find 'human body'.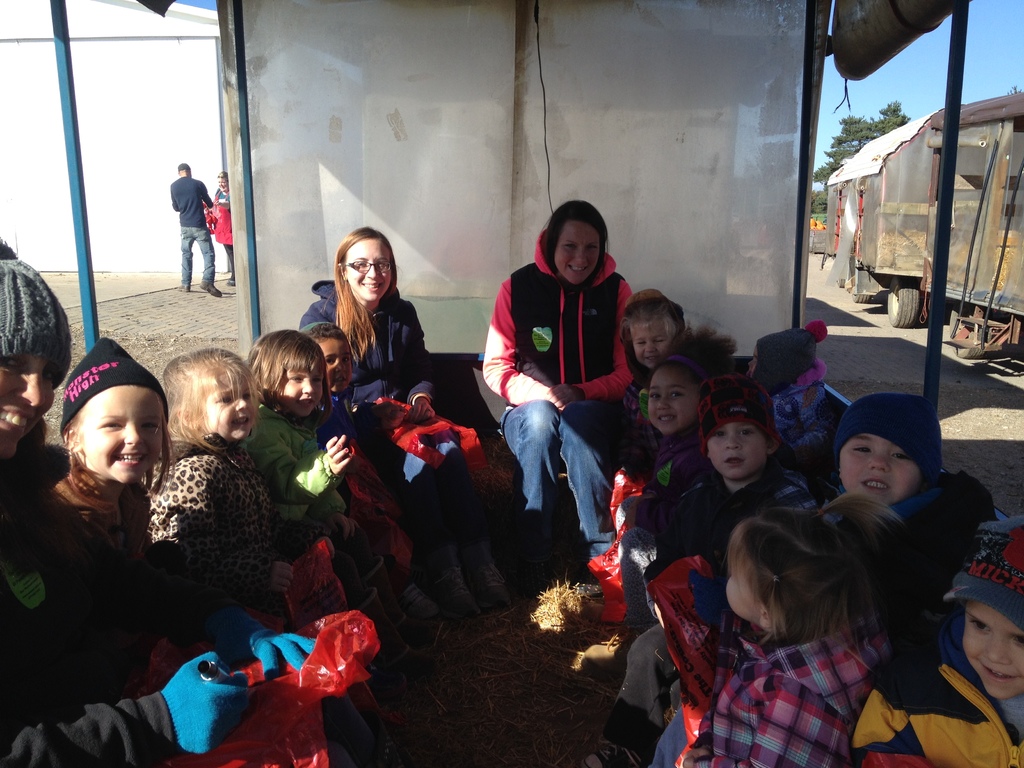
{"x1": 212, "y1": 173, "x2": 236, "y2": 287}.
